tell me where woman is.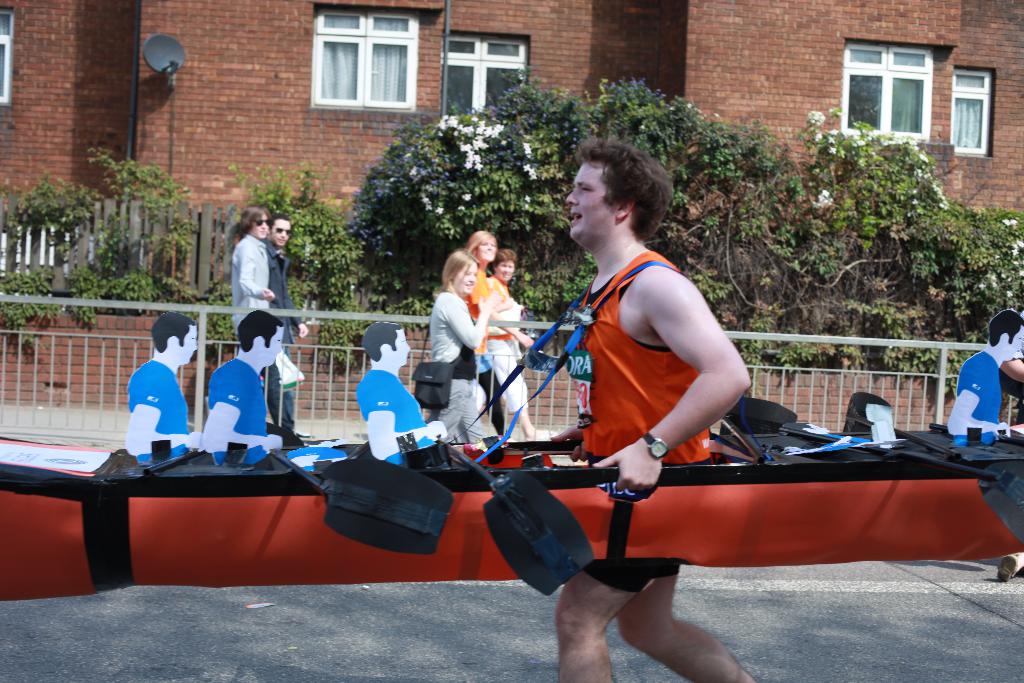
woman is at rect(465, 226, 499, 322).
